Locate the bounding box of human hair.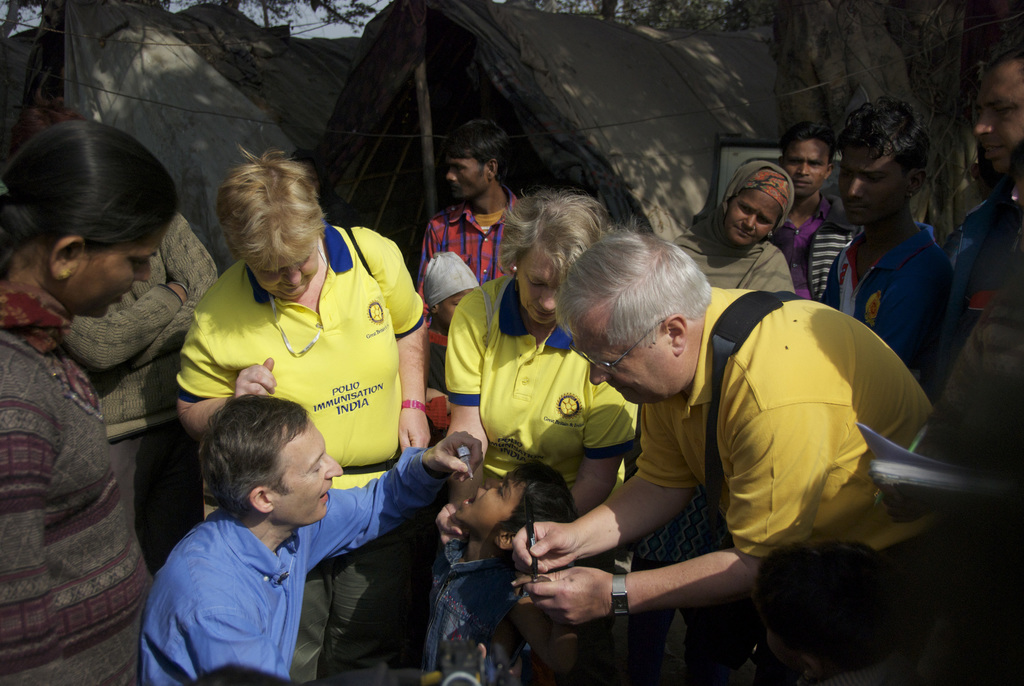
Bounding box: pyautogui.locateOnScreen(0, 98, 83, 160).
